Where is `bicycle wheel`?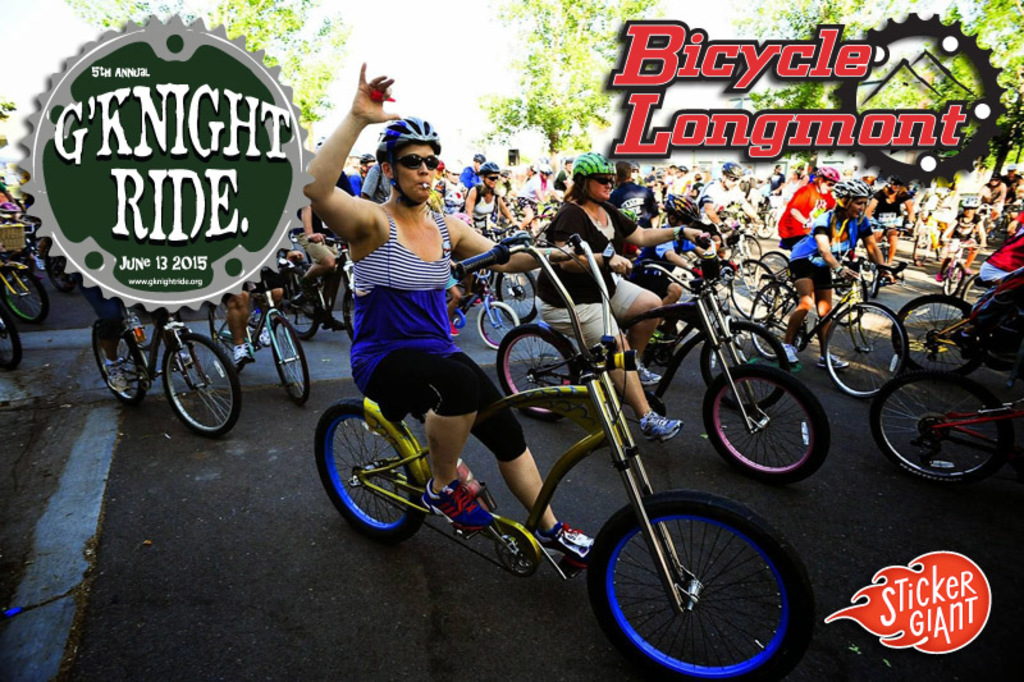
<bbox>498, 329, 590, 430</bbox>.
